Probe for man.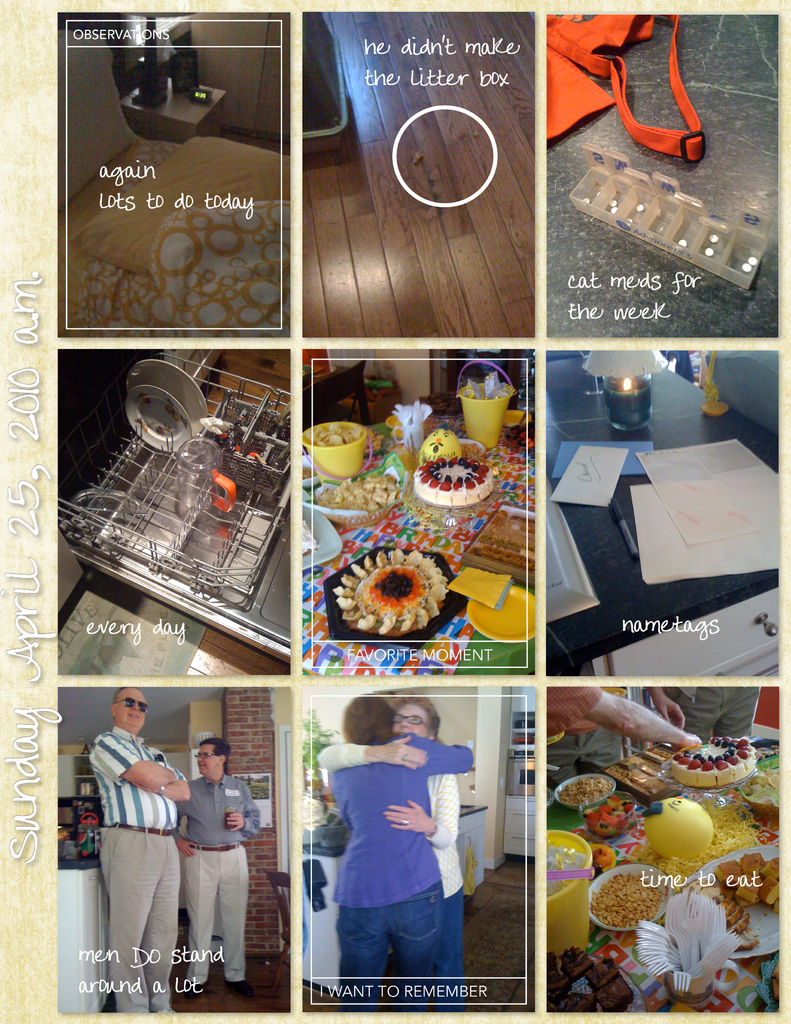
Probe result: (173,738,260,997).
